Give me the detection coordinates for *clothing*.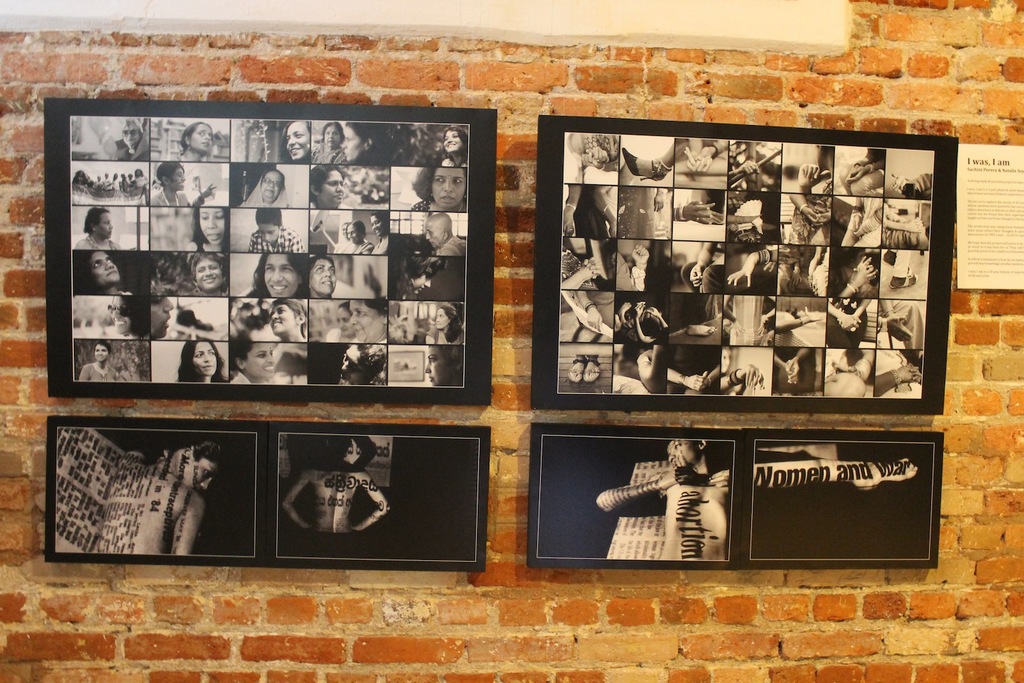
(x1=251, y1=227, x2=297, y2=253).
